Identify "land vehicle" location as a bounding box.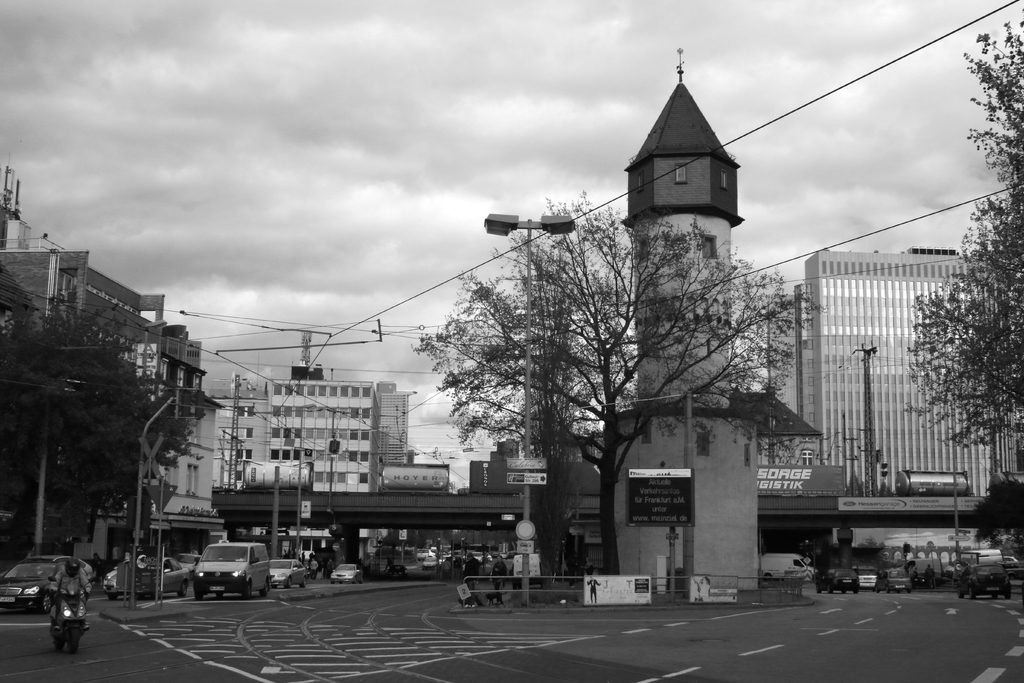
locate(904, 559, 943, 589).
